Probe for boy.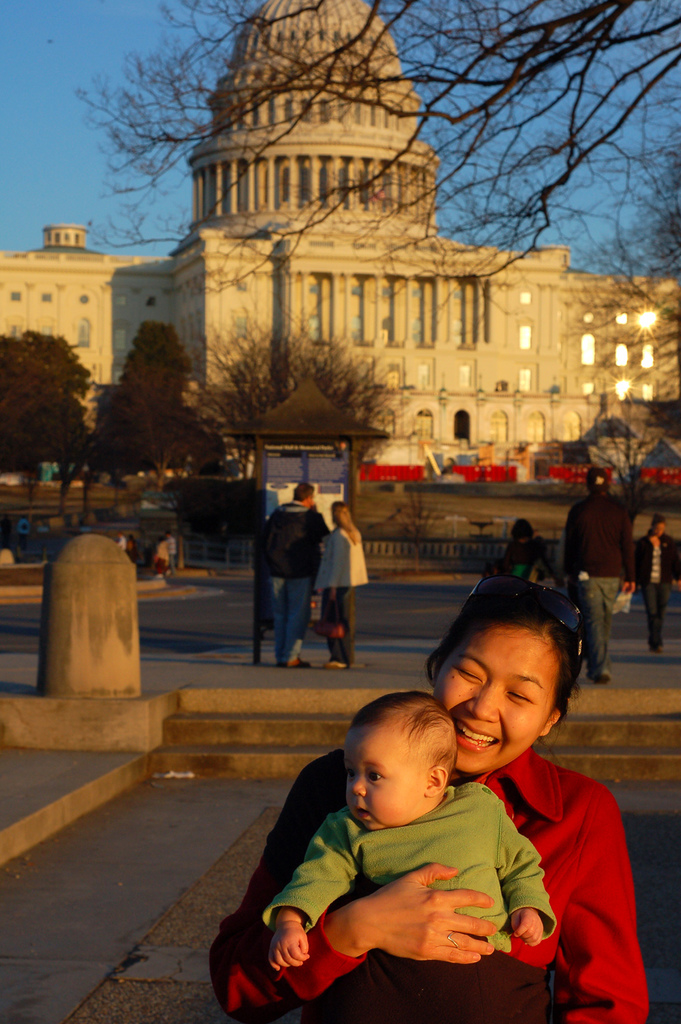
Probe result: detection(255, 690, 587, 1023).
